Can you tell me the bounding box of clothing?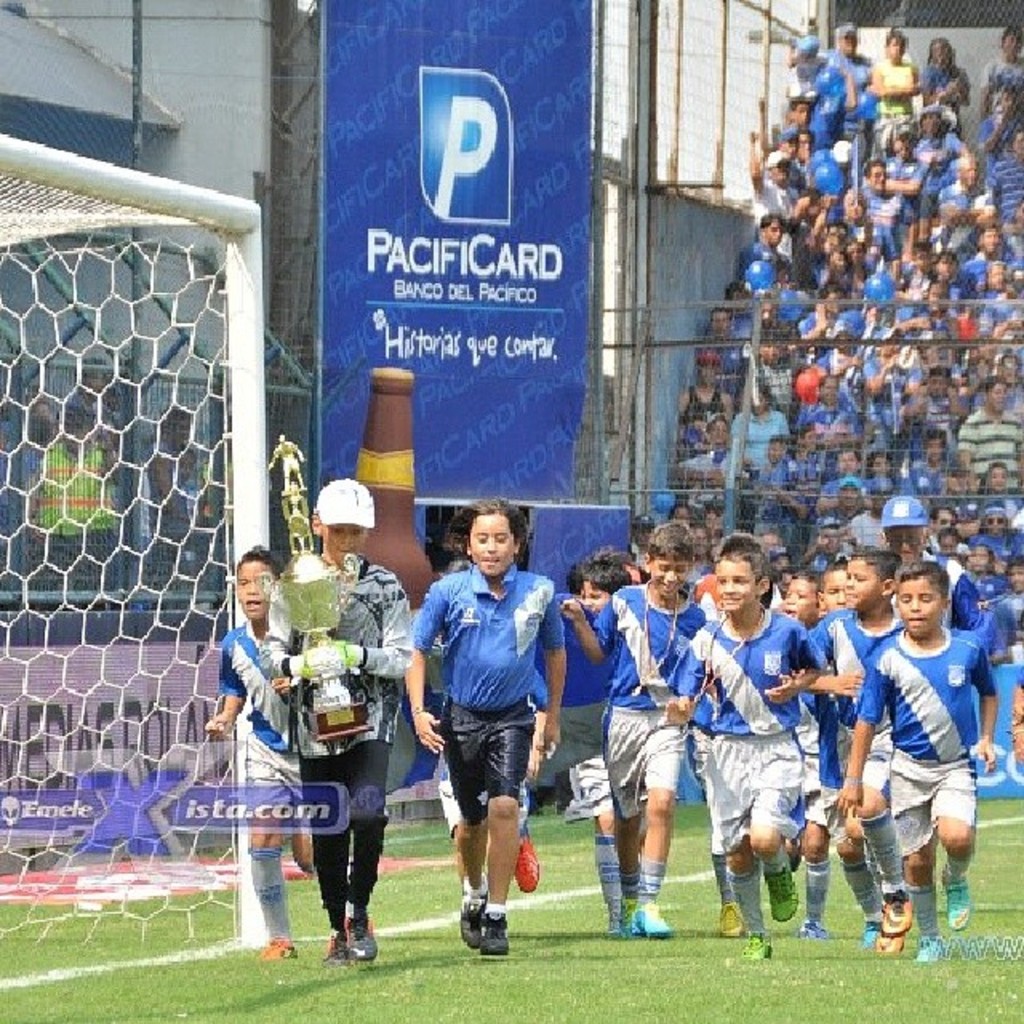
(269,557,418,930).
